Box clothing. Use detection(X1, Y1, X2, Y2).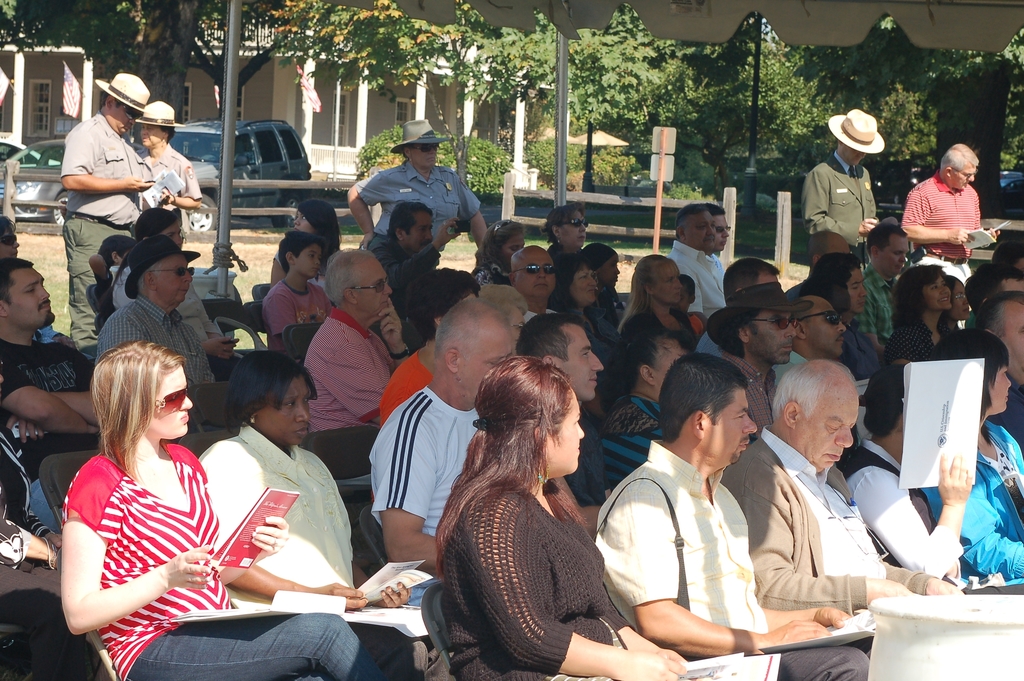
detection(710, 252, 732, 284).
